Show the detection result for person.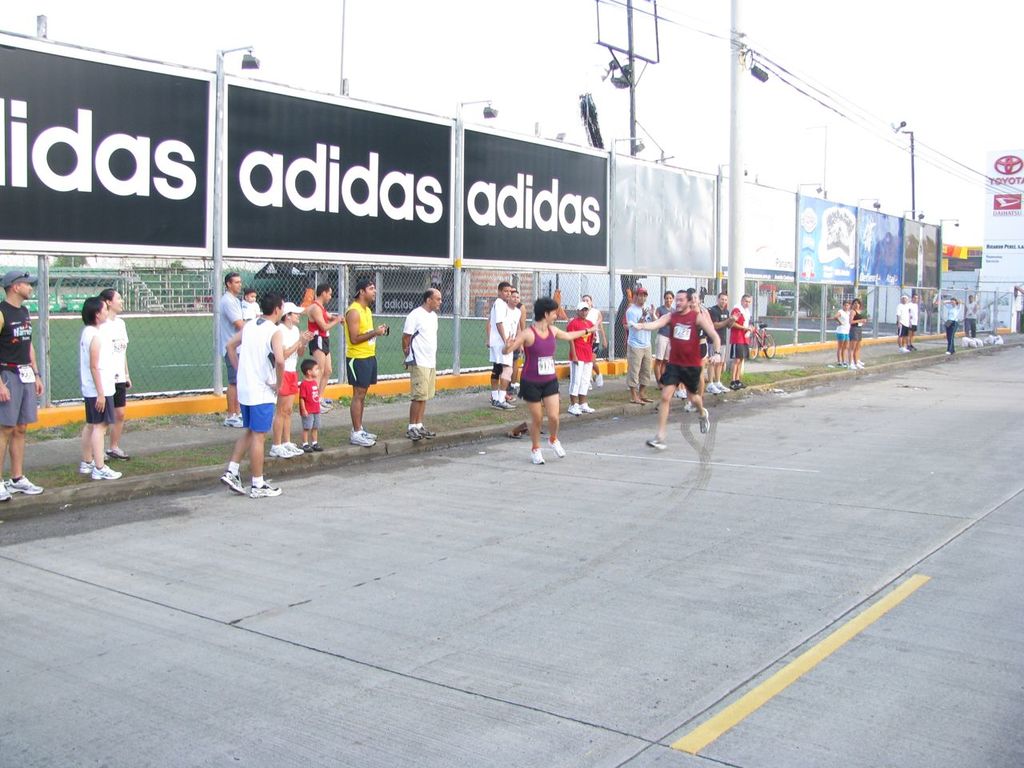
[left=582, top=294, right=607, bottom=348].
